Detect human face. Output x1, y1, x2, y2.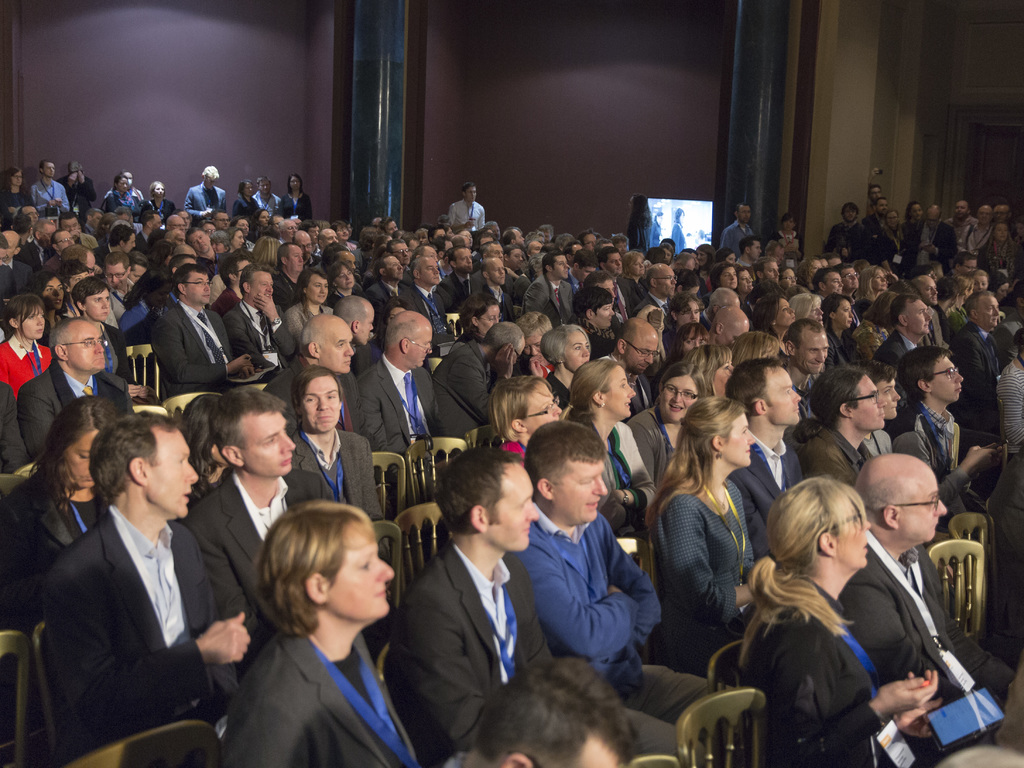
382, 219, 397, 235.
